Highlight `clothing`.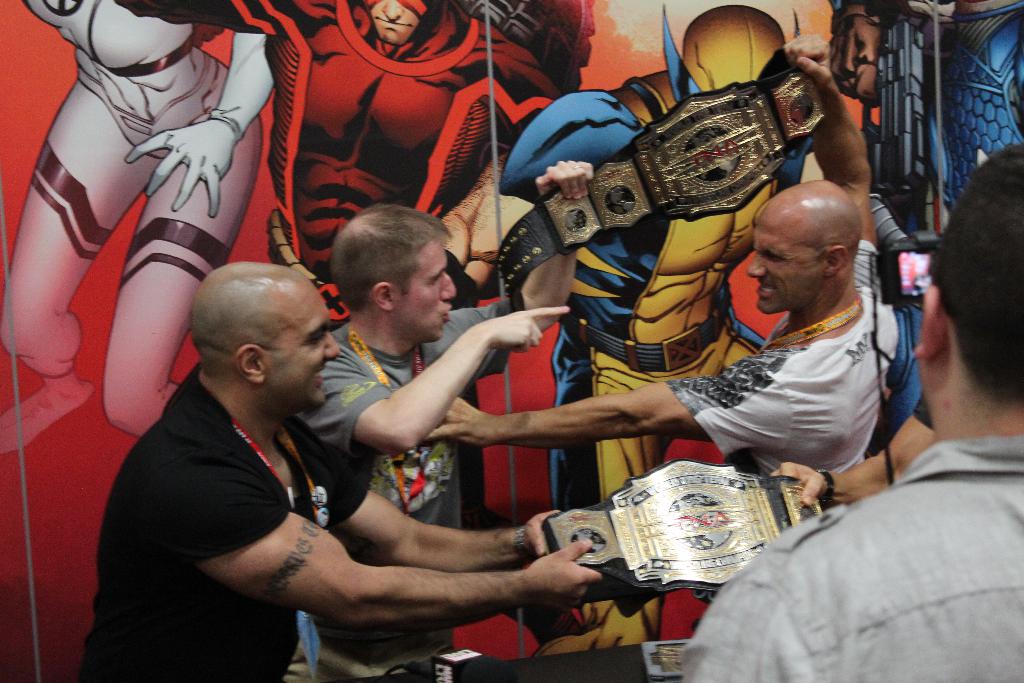
Highlighted region: box(636, 227, 922, 472).
